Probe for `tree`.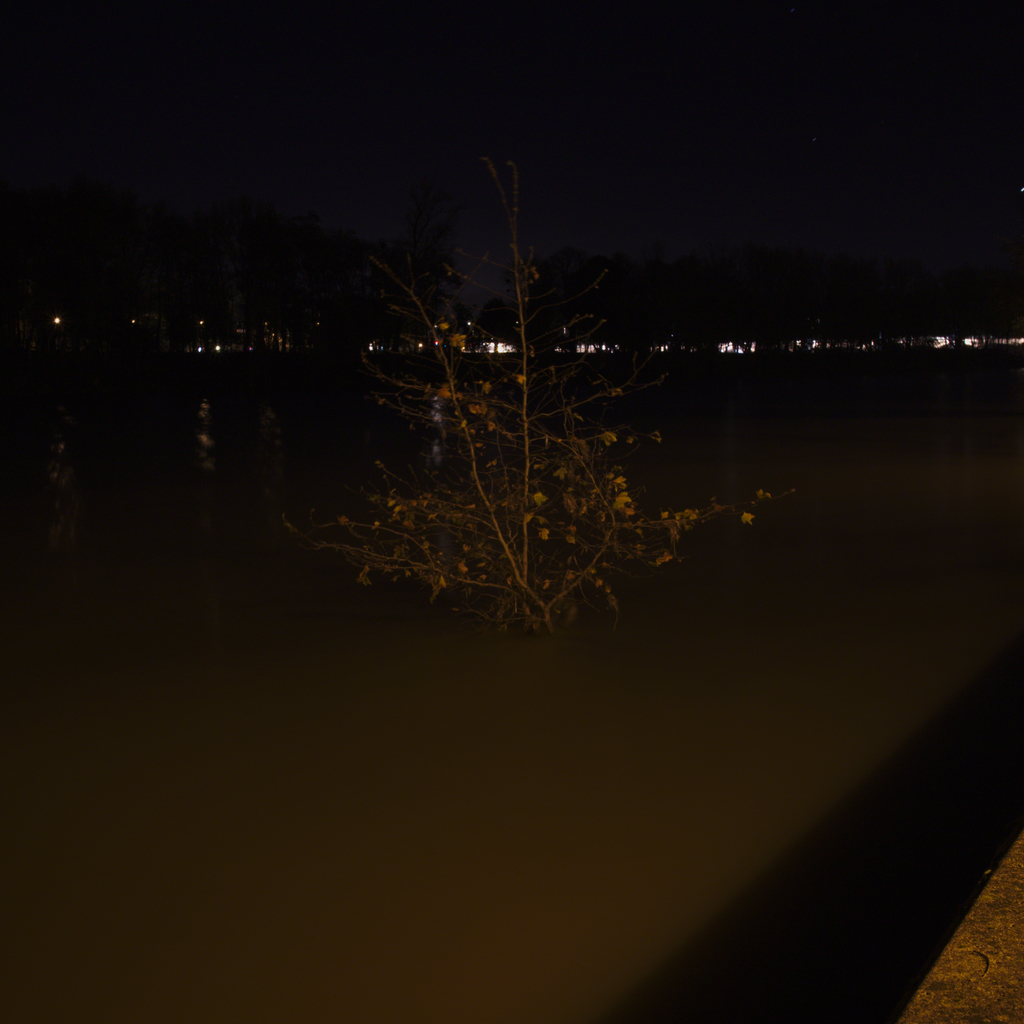
Probe result: [left=276, top=148, right=799, bottom=640].
